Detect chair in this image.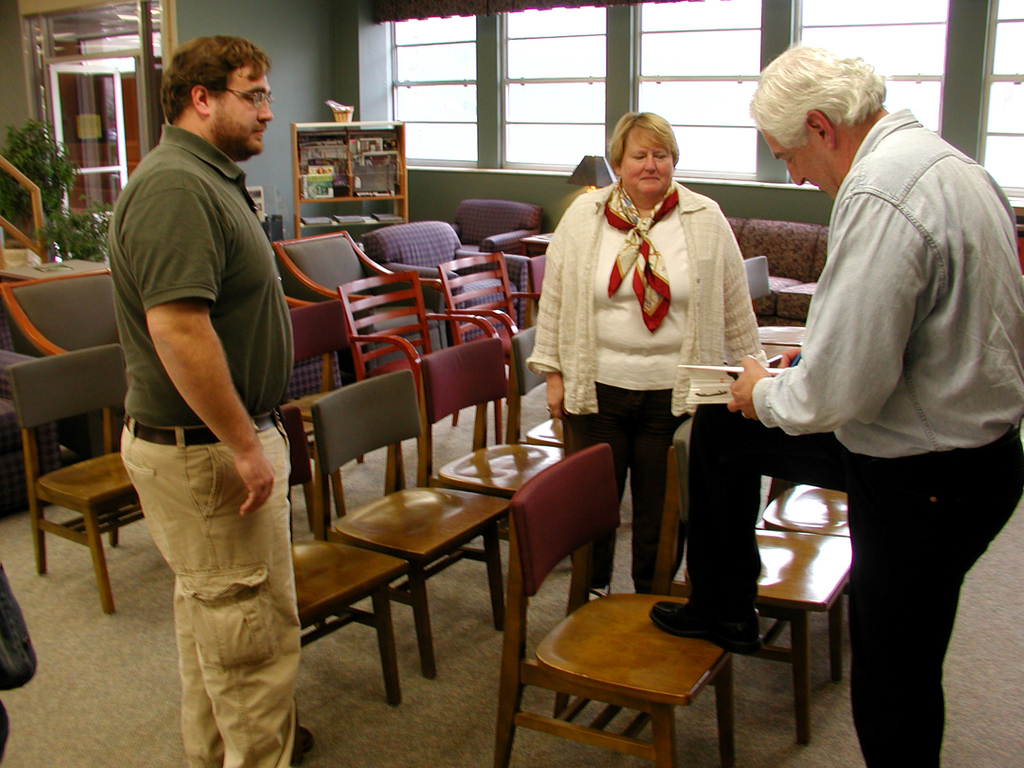
Detection: [x1=358, y1=217, x2=536, y2=340].
